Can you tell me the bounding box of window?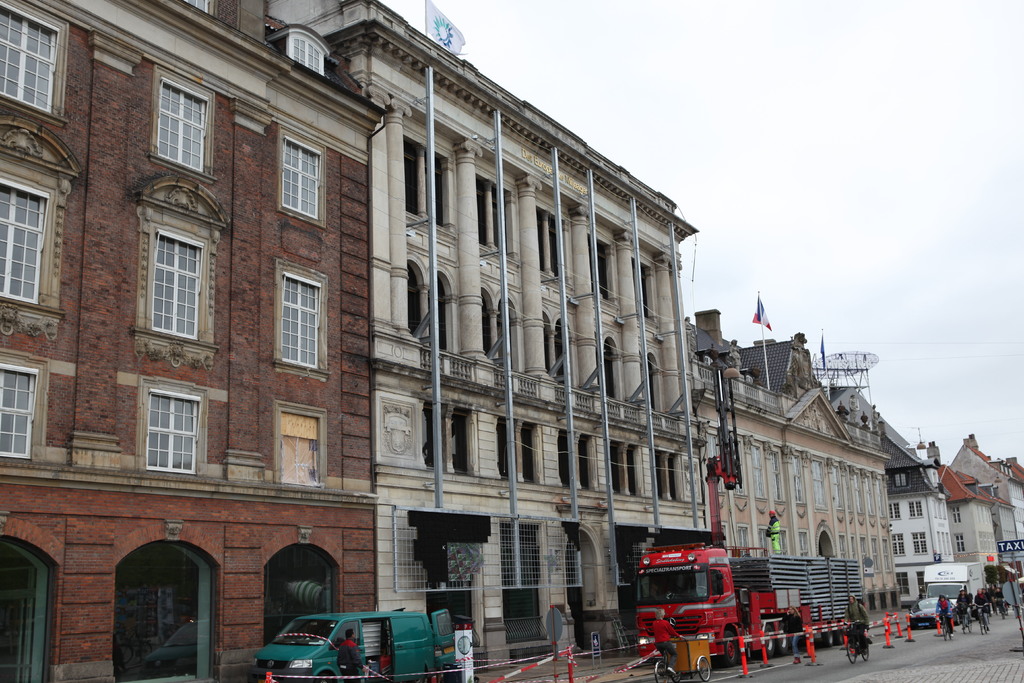
pyautogui.locateOnScreen(143, 211, 225, 345).
